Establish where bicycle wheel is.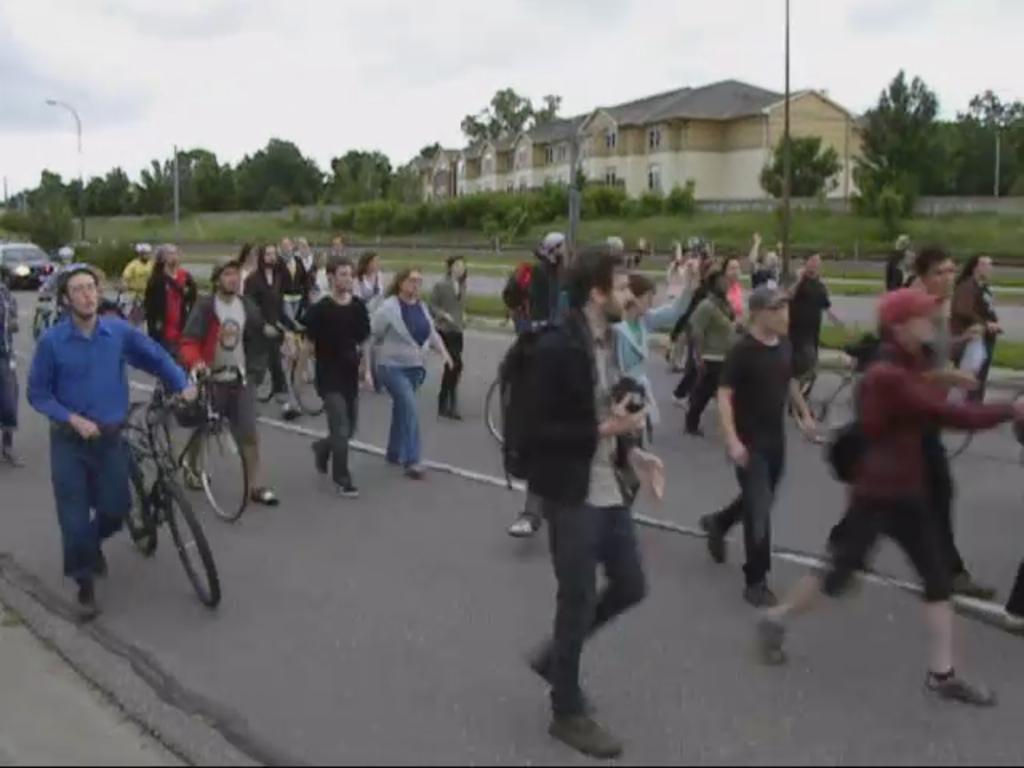
Established at 483/374/502/443.
